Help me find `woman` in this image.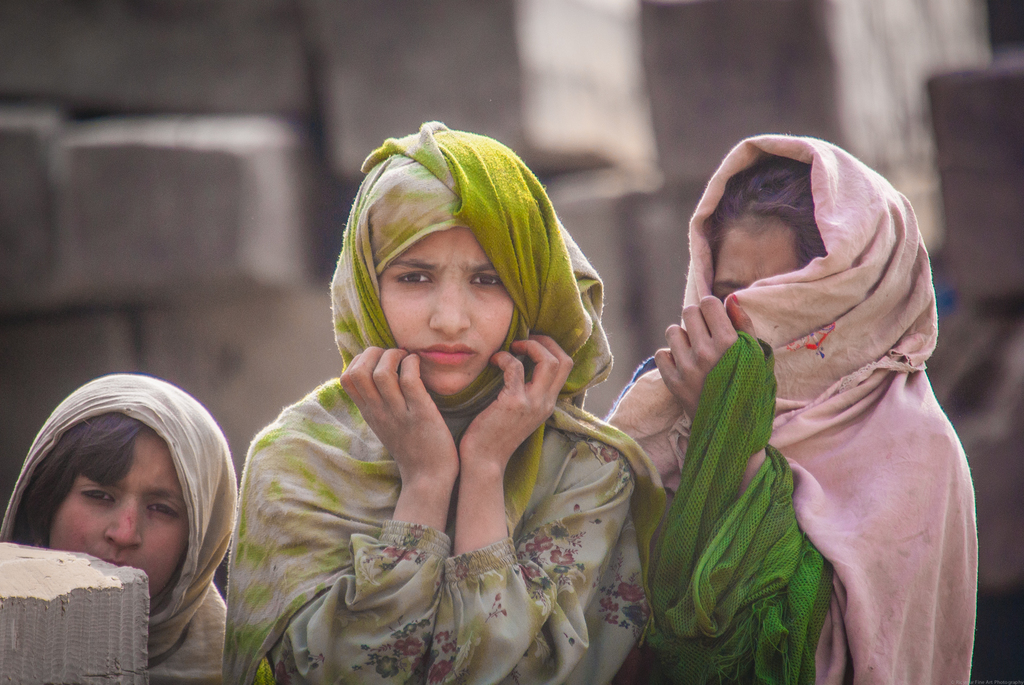
Found it: 609,136,976,684.
